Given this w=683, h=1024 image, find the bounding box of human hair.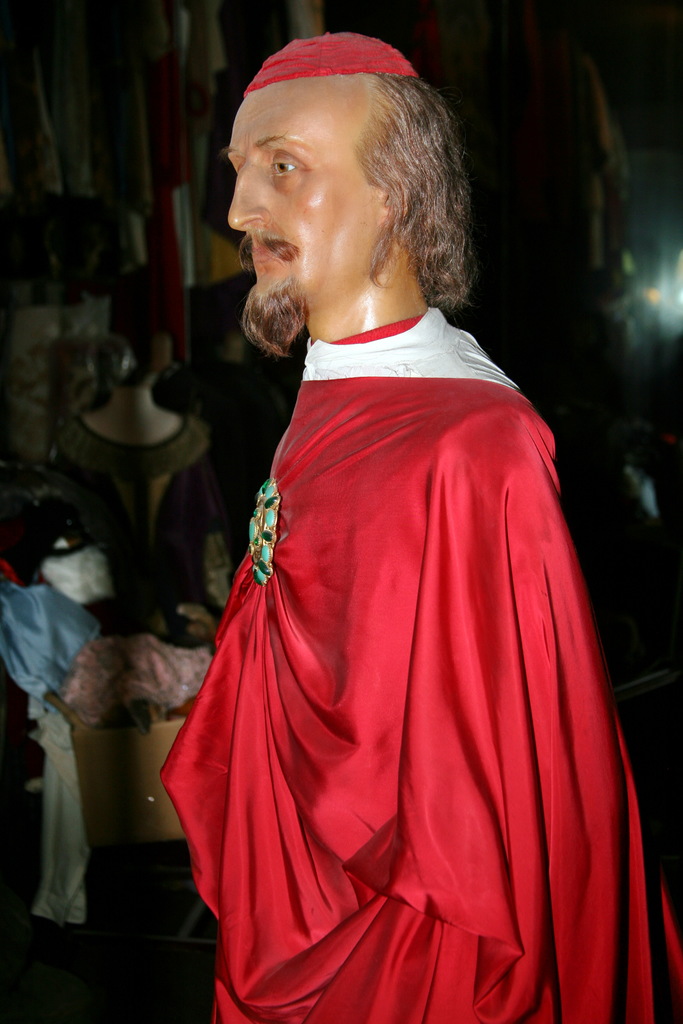
350 65 479 313.
